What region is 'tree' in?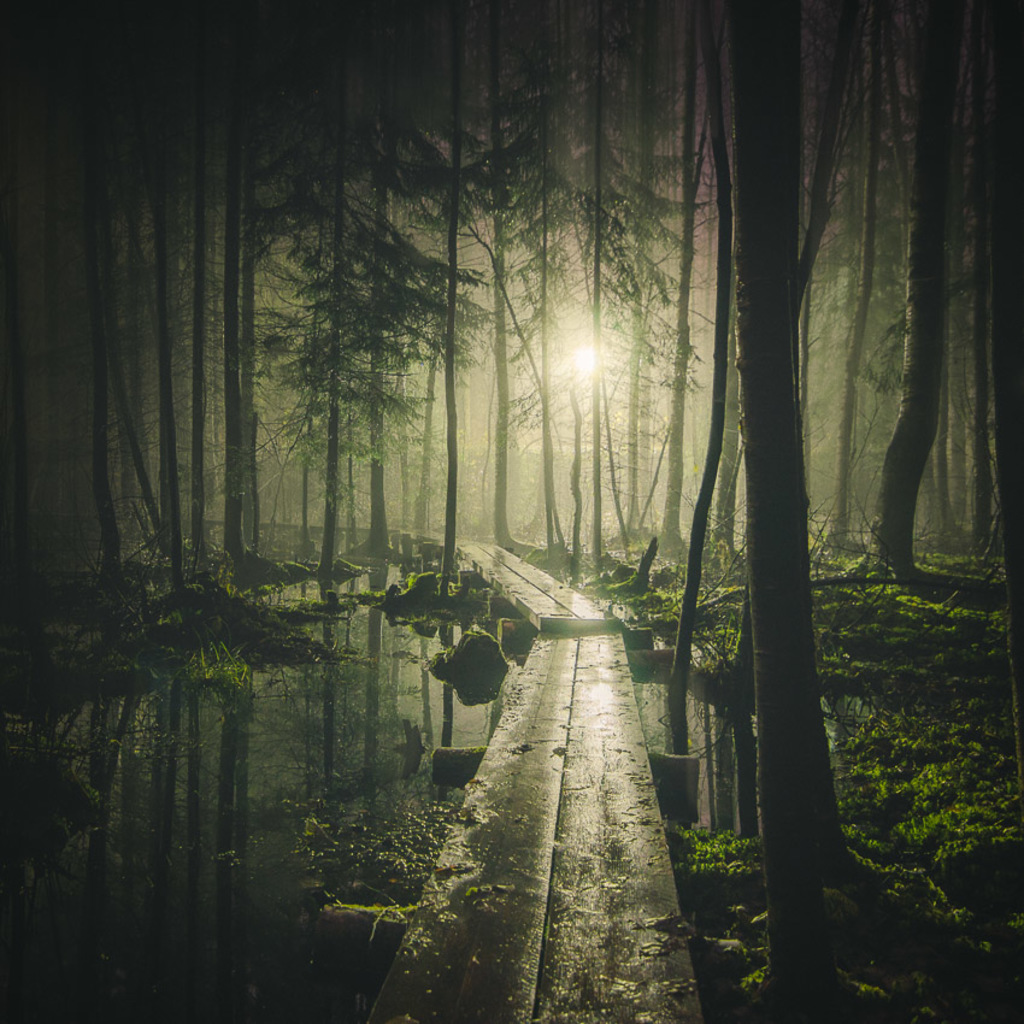
245,0,489,577.
